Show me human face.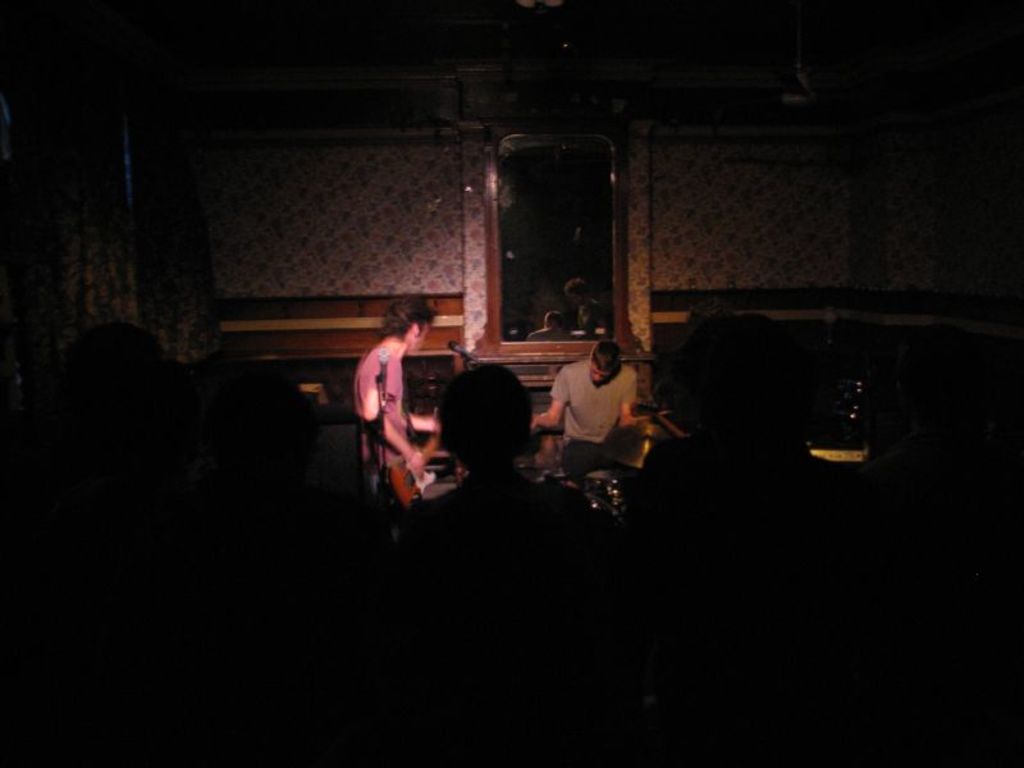
human face is here: Rect(596, 367, 608, 379).
